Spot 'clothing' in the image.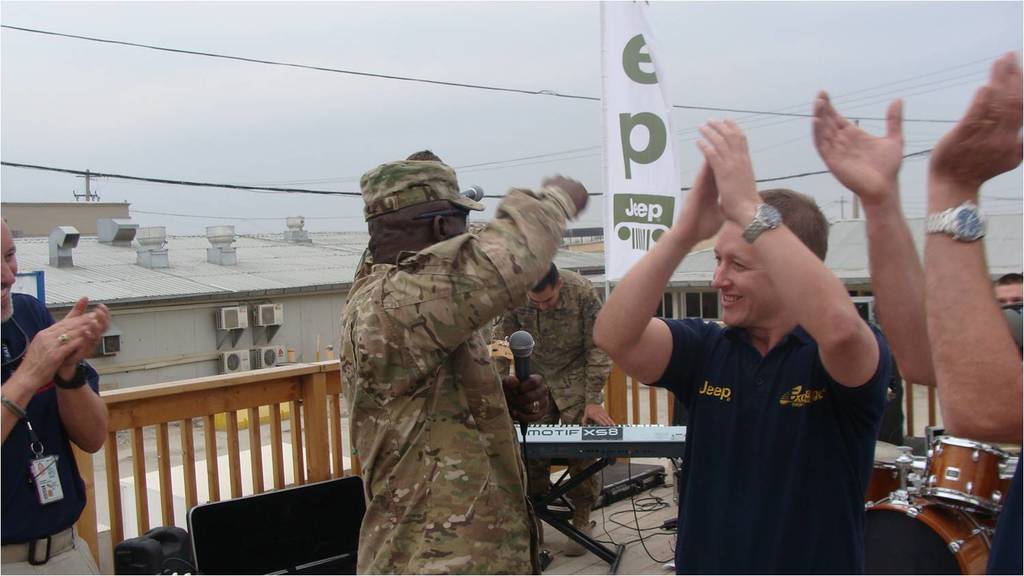
'clothing' found at x1=989, y1=303, x2=1023, y2=575.
